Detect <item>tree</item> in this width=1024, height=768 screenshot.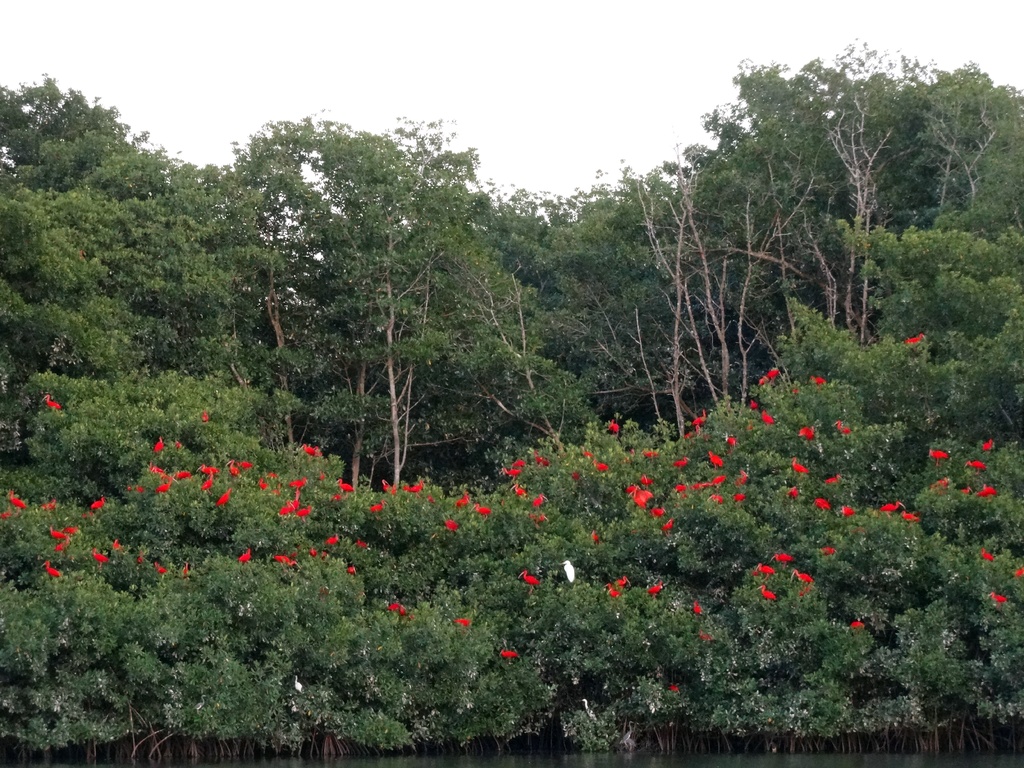
Detection: x1=175, y1=94, x2=540, y2=486.
